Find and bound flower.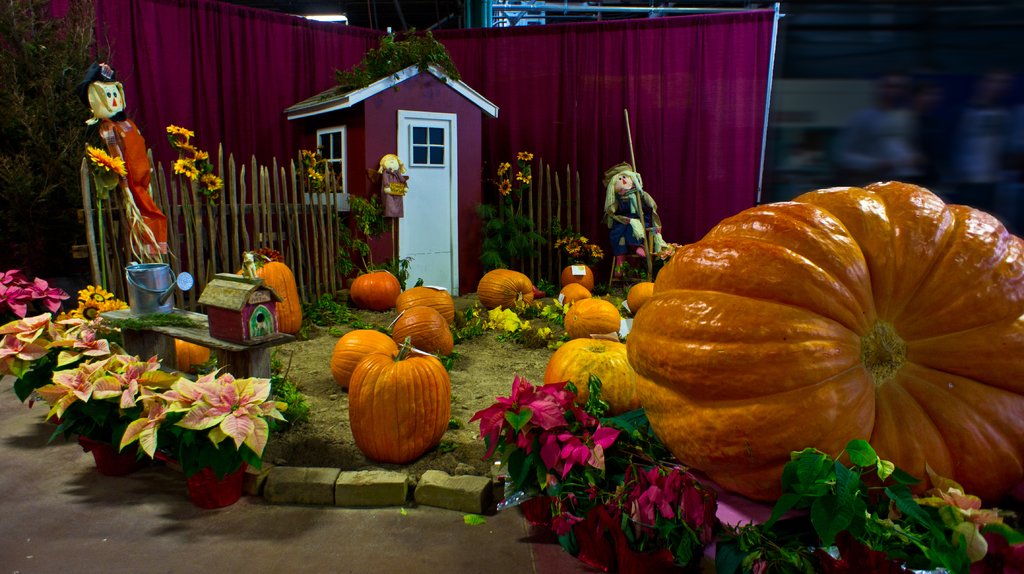
Bound: (x1=497, y1=184, x2=514, y2=198).
